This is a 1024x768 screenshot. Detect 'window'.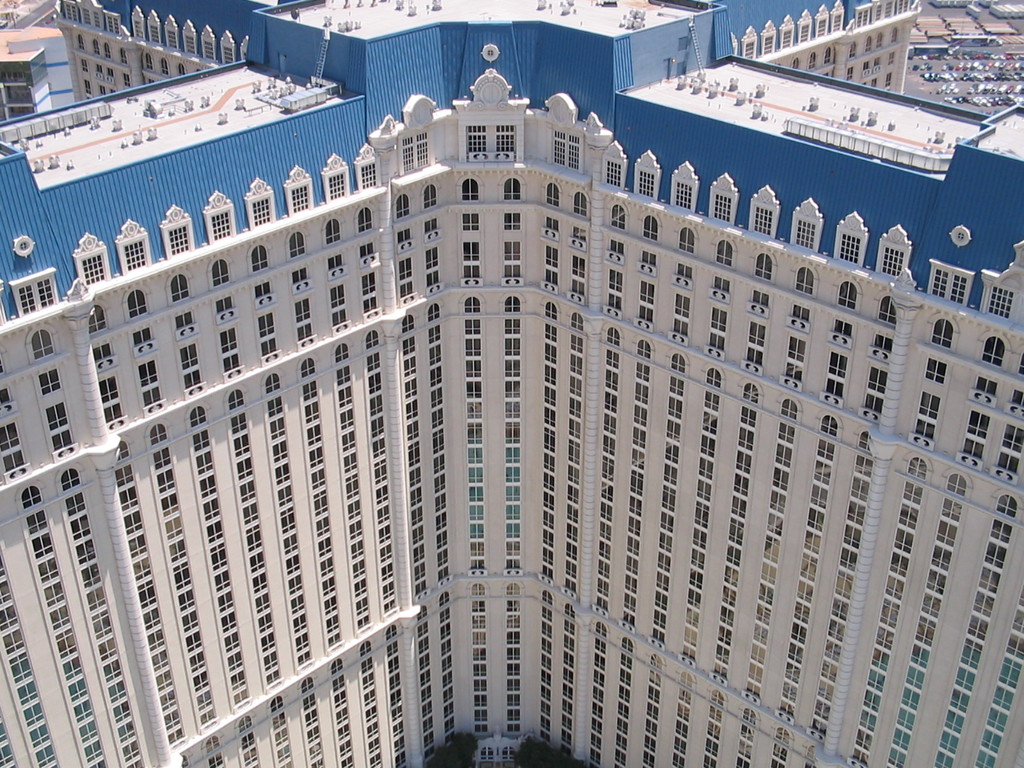
(left=564, top=621, right=572, bottom=637).
